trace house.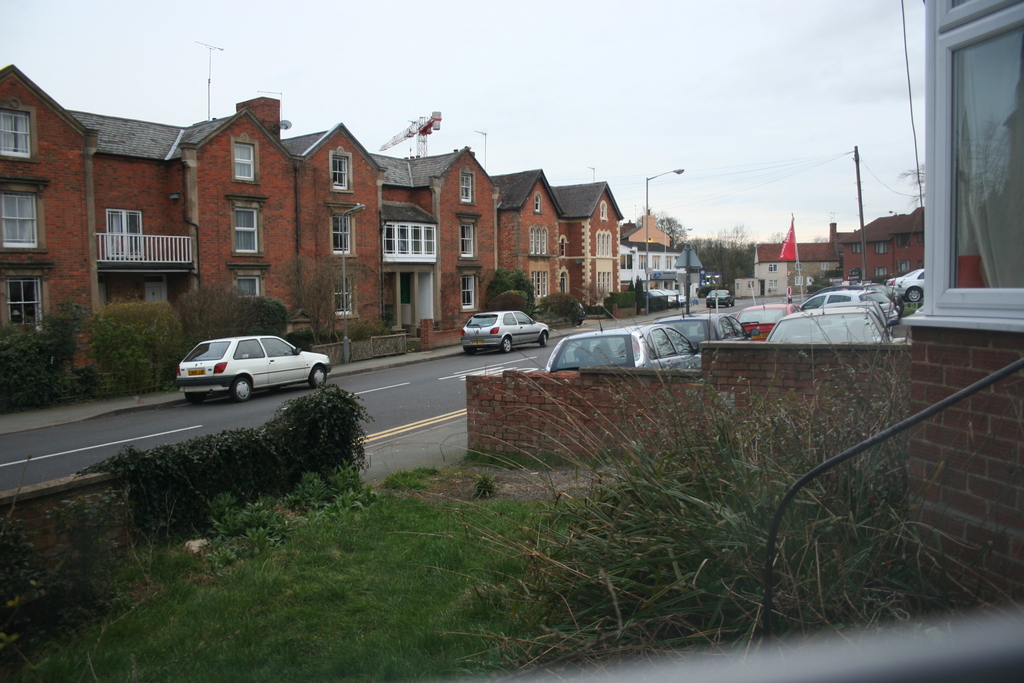
Traced to crop(838, 208, 928, 285).
